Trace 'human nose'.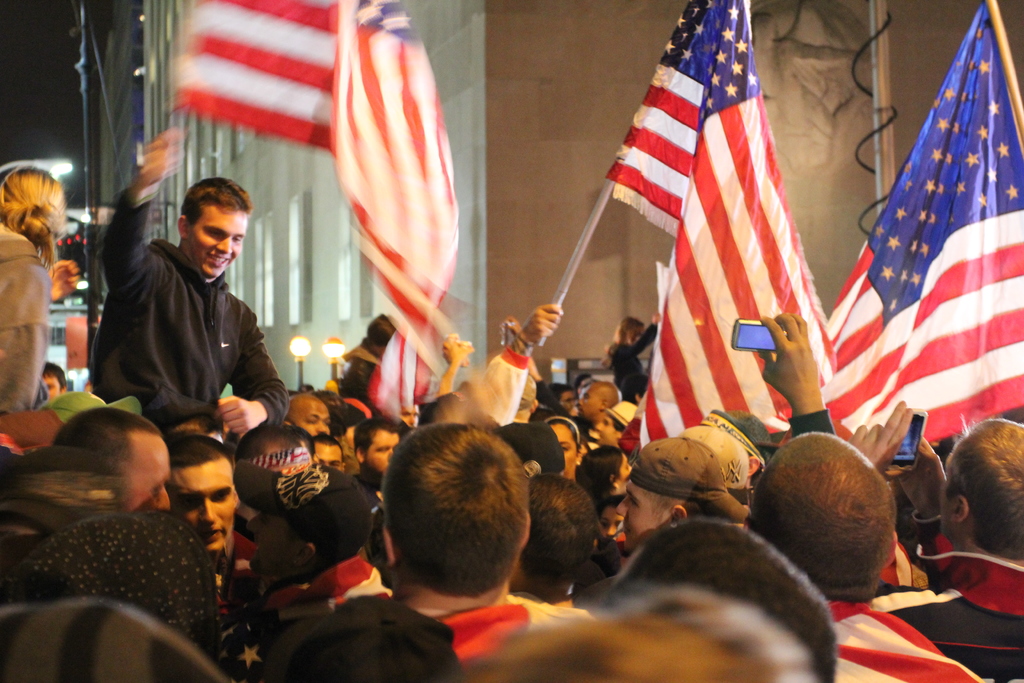
Traced to [155,486,170,513].
